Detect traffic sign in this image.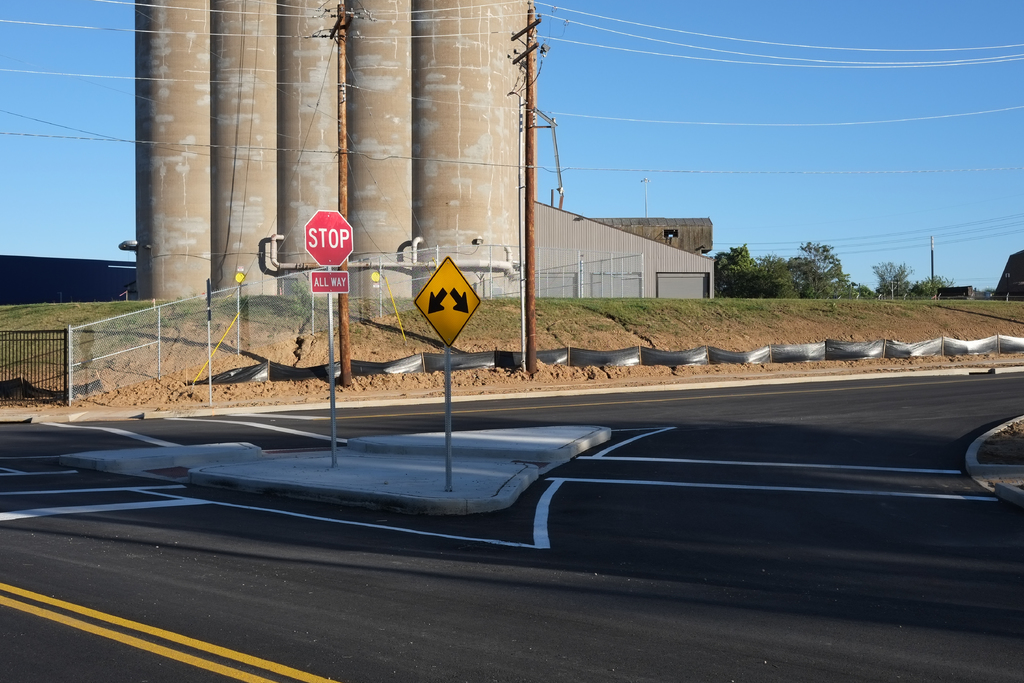
Detection: BBox(412, 255, 483, 344).
